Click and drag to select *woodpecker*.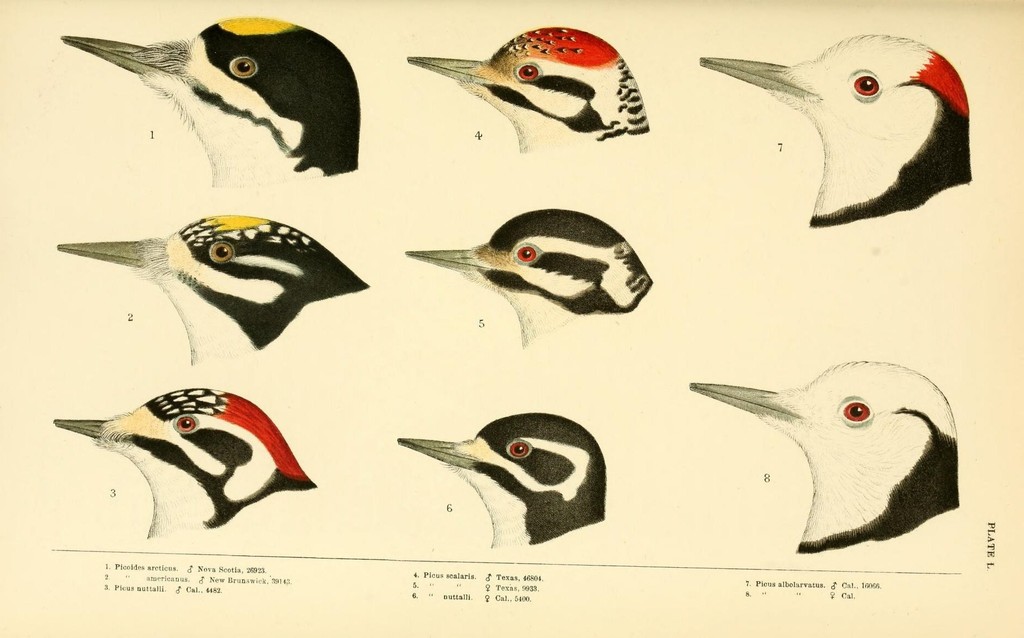
Selection: left=56, top=212, right=367, bottom=366.
